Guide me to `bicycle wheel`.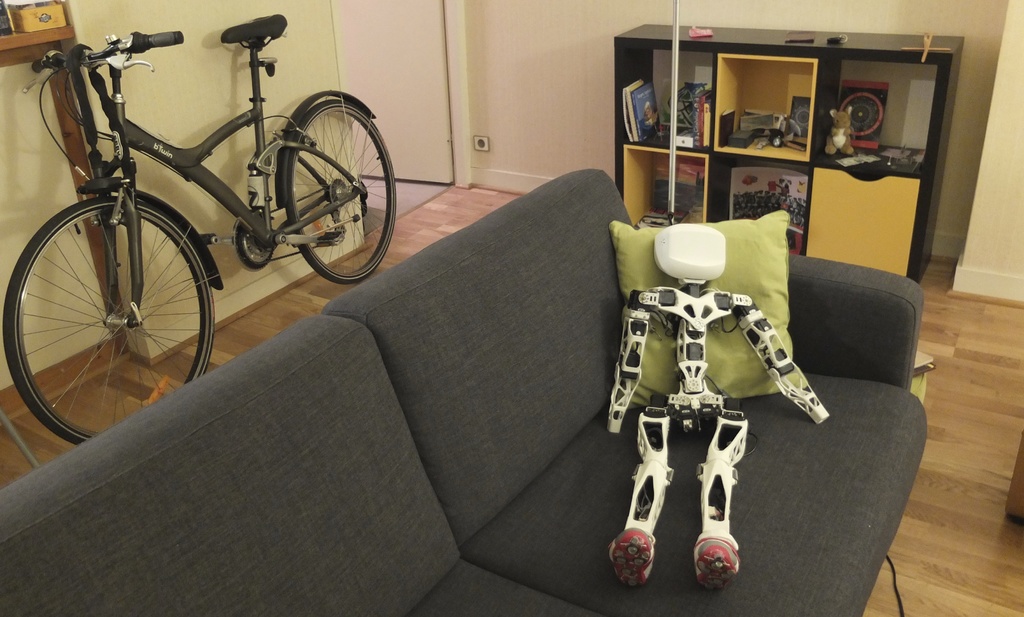
Guidance: (x1=281, y1=98, x2=397, y2=284).
